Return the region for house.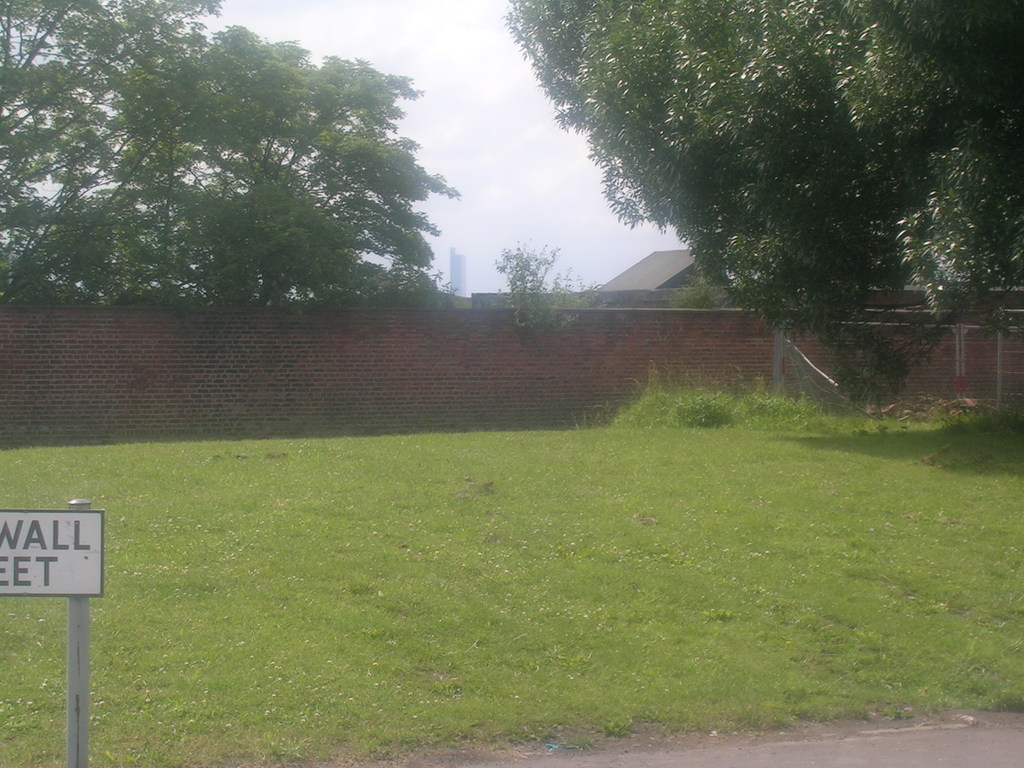
bbox=[597, 248, 733, 285].
